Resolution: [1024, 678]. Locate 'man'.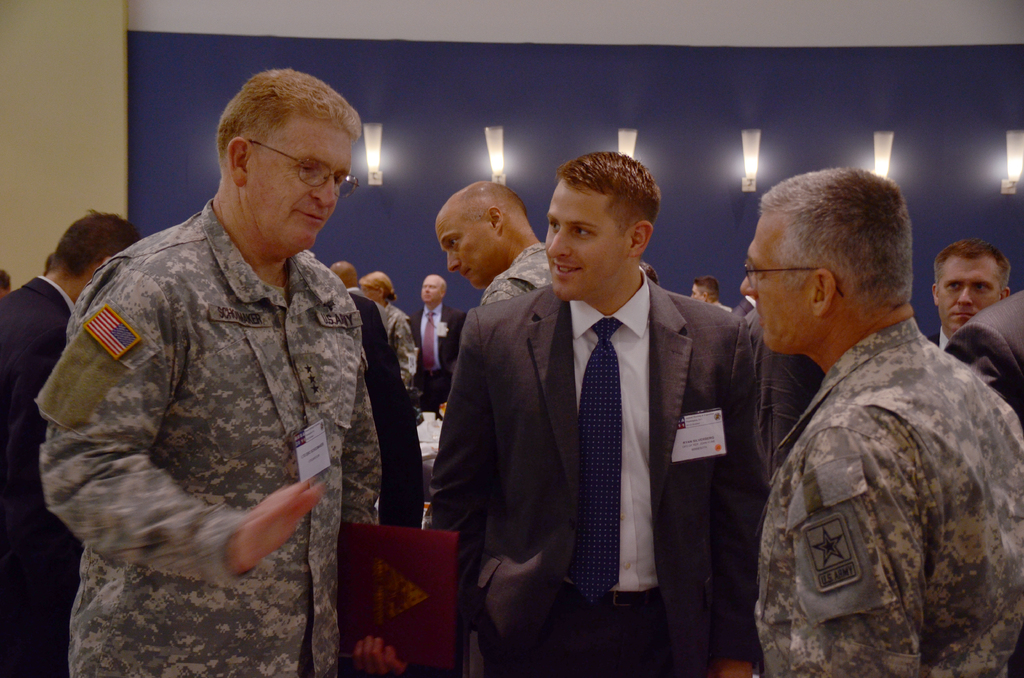
924, 238, 1007, 349.
